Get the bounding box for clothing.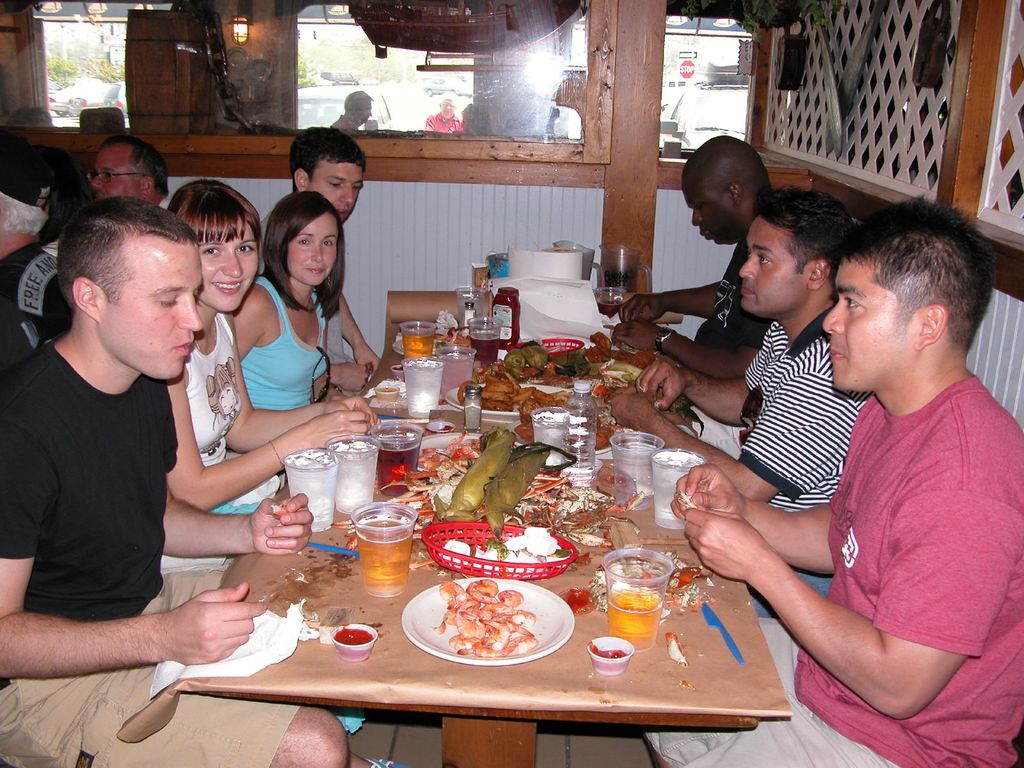
pyautogui.locateOnScreen(42, 236, 63, 253).
